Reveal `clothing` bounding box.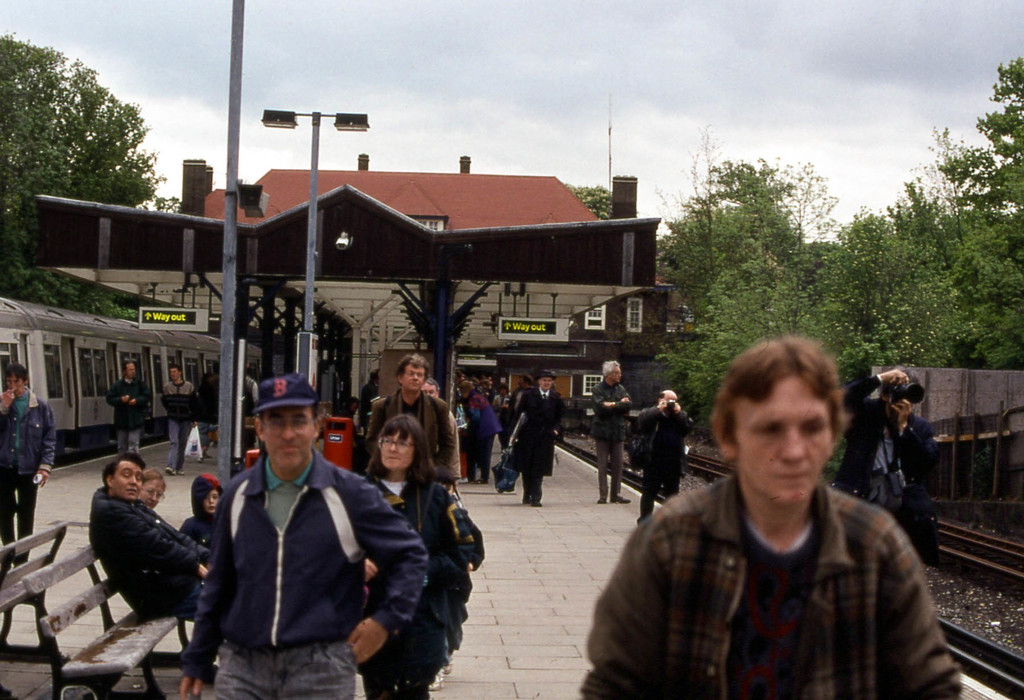
Revealed: rect(509, 387, 566, 503).
